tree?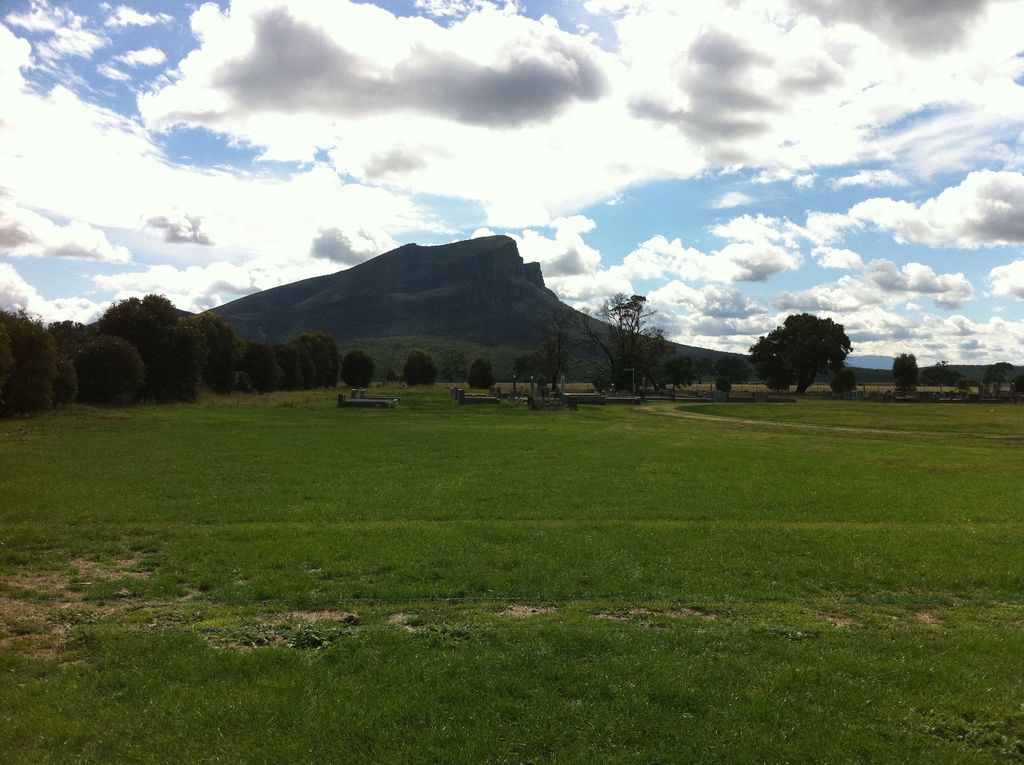
rect(893, 355, 921, 387)
